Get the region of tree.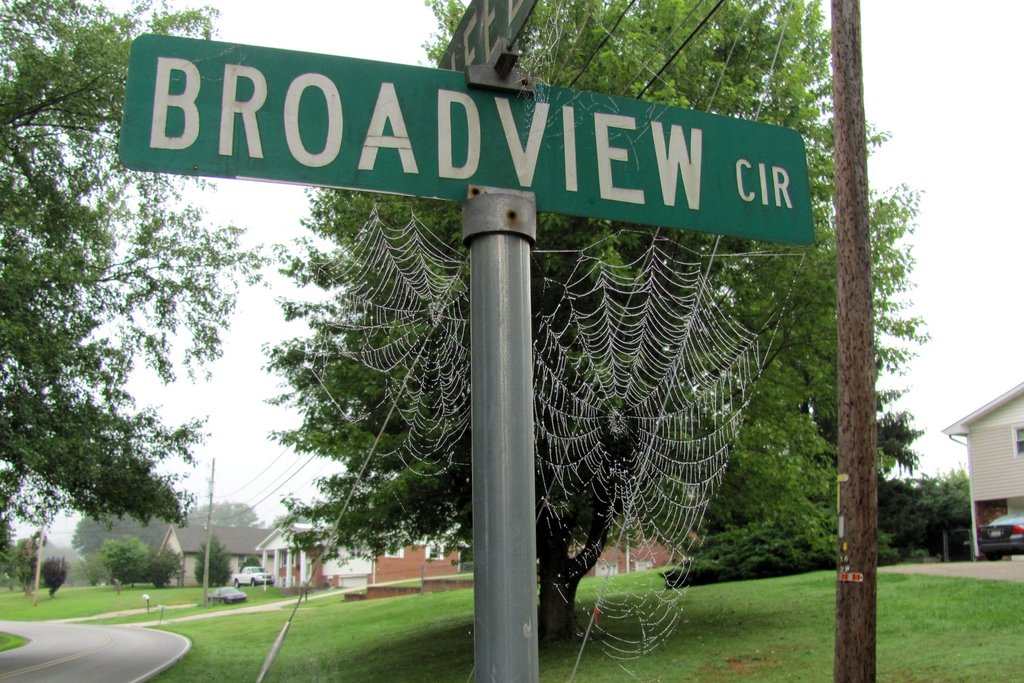
detection(189, 530, 232, 589).
